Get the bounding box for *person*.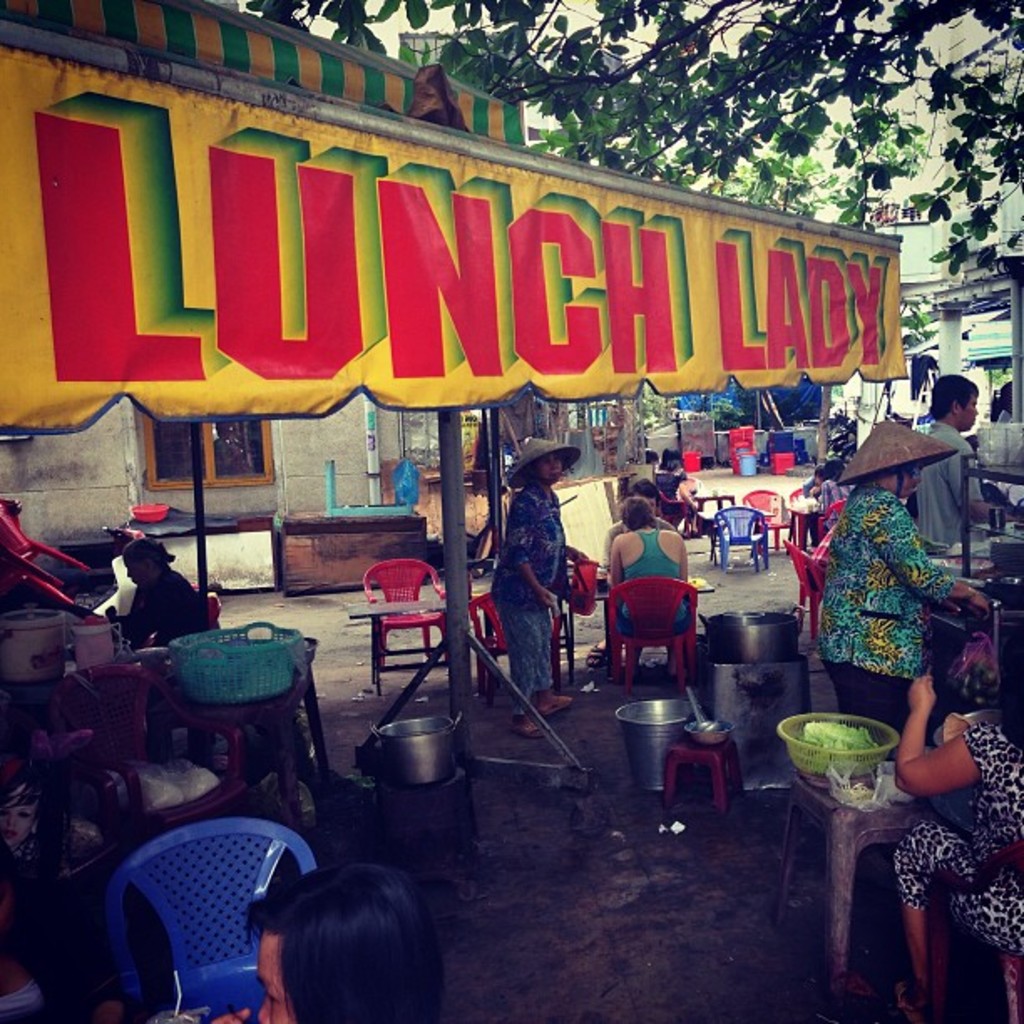
497 442 581 730.
